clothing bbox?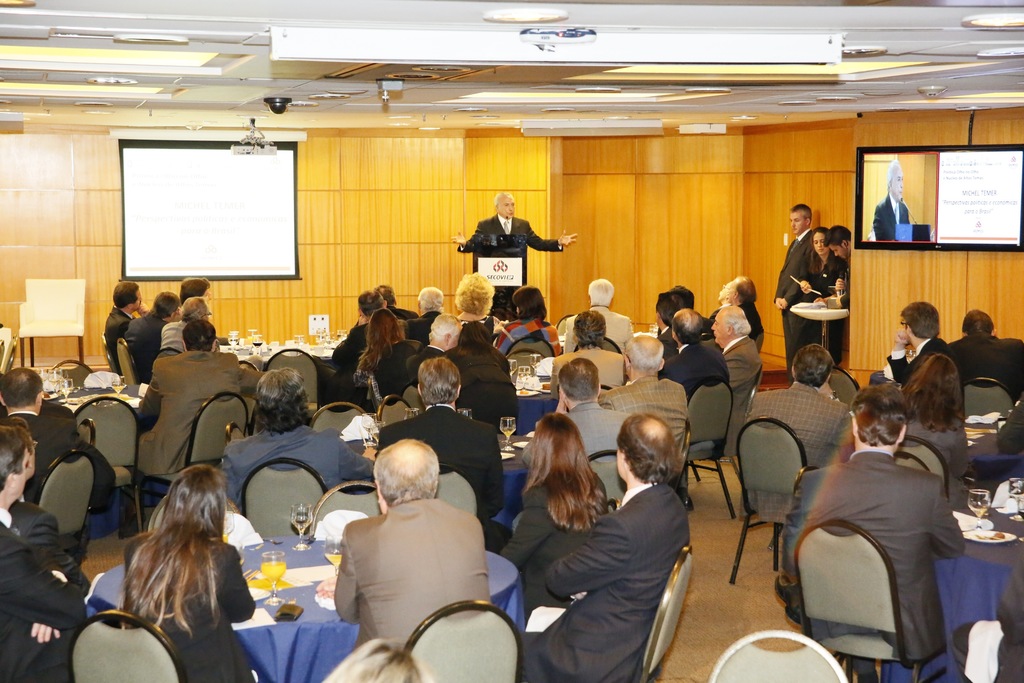
l=387, t=403, r=512, b=504
